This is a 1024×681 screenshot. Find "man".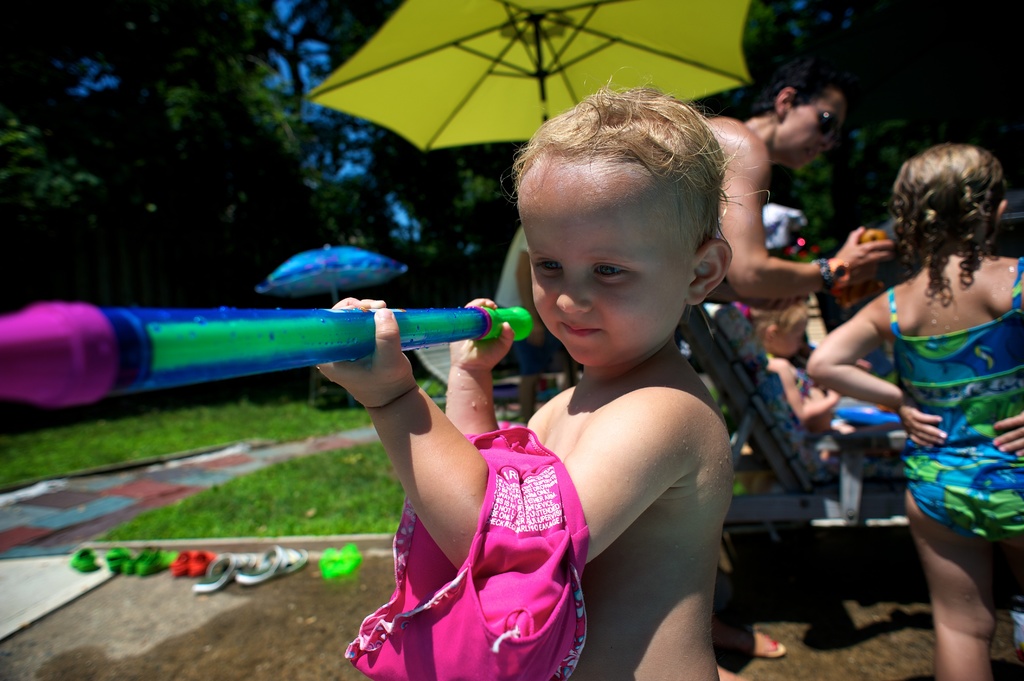
Bounding box: l=496, t=222, r=580, b=426.
